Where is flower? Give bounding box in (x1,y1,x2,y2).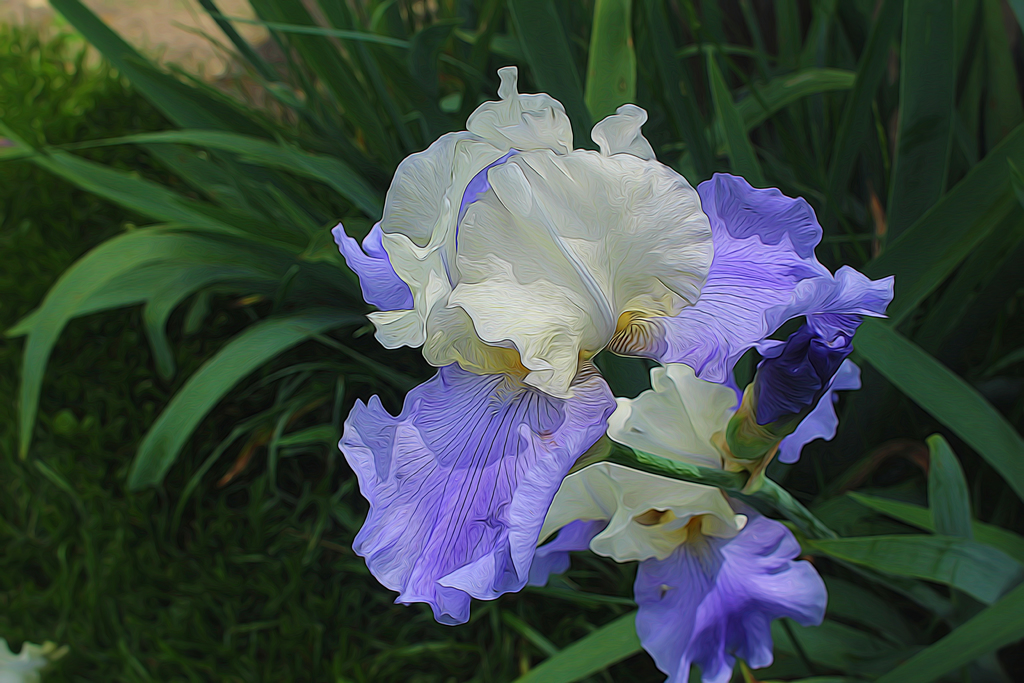
(332,66,893,682).
